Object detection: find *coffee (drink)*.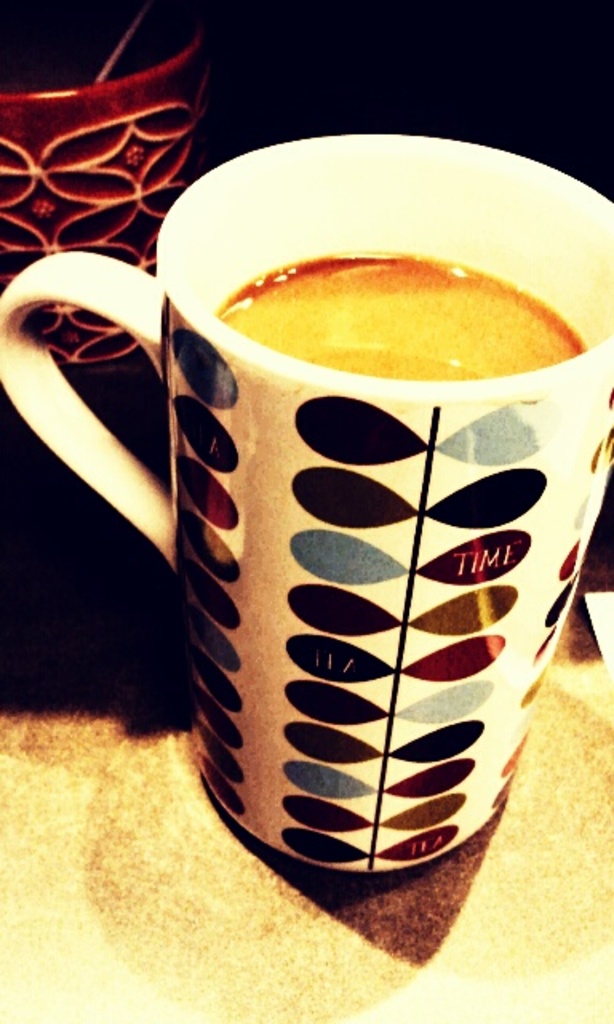
box(85, 141, 609, 899).
